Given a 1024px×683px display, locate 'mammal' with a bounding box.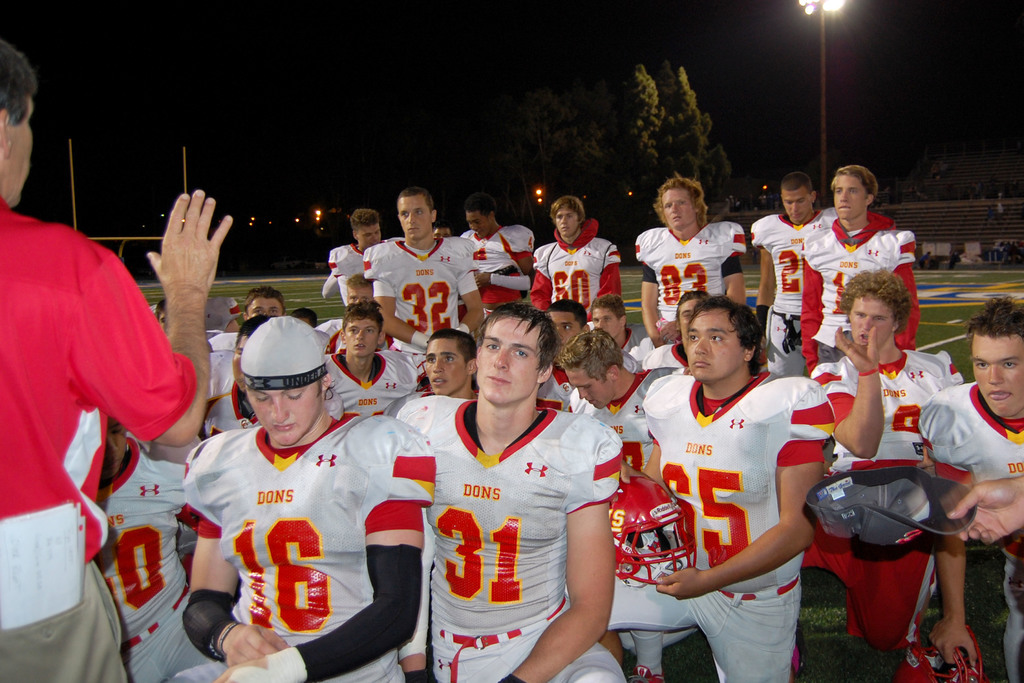
Located: [326, 310, 419, 416].
